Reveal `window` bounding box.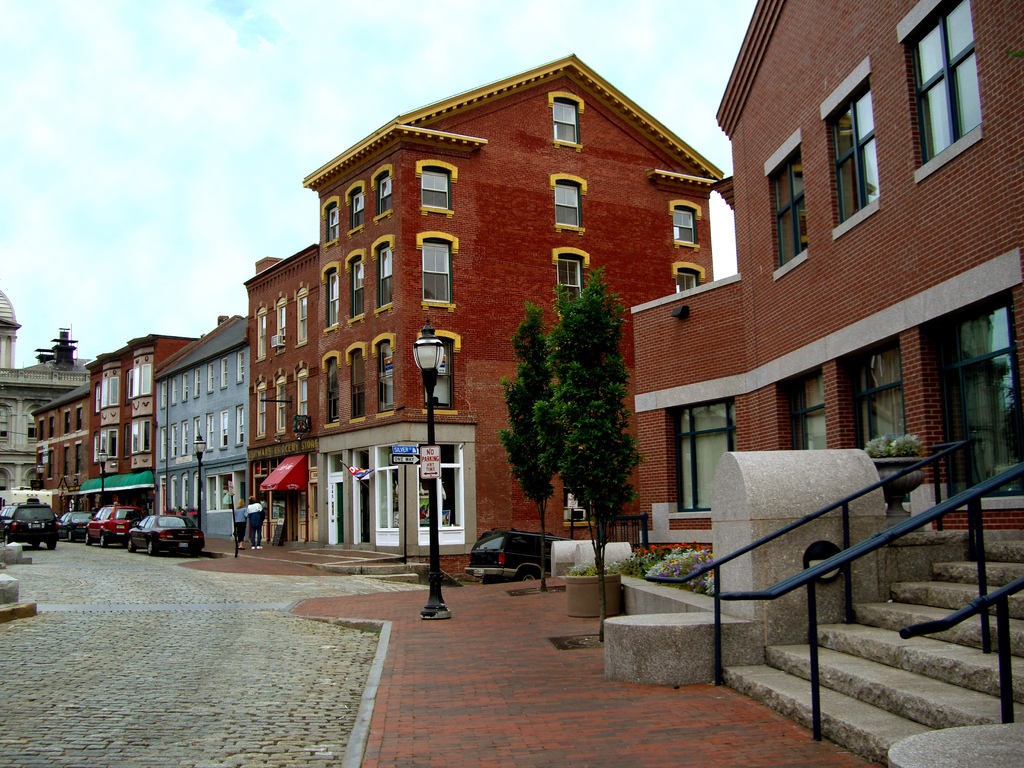
Revealed: {"left": 856, "top": 341, "right": 906, "bottom": 448}.
